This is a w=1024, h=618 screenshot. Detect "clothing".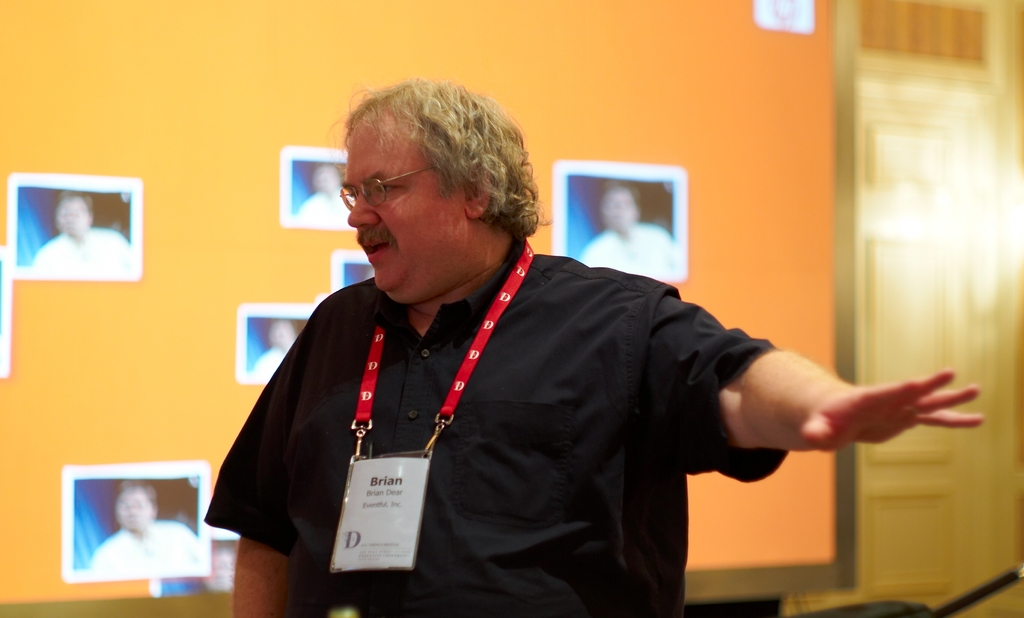
(left=252, top=350, right=283, bottom=372).
